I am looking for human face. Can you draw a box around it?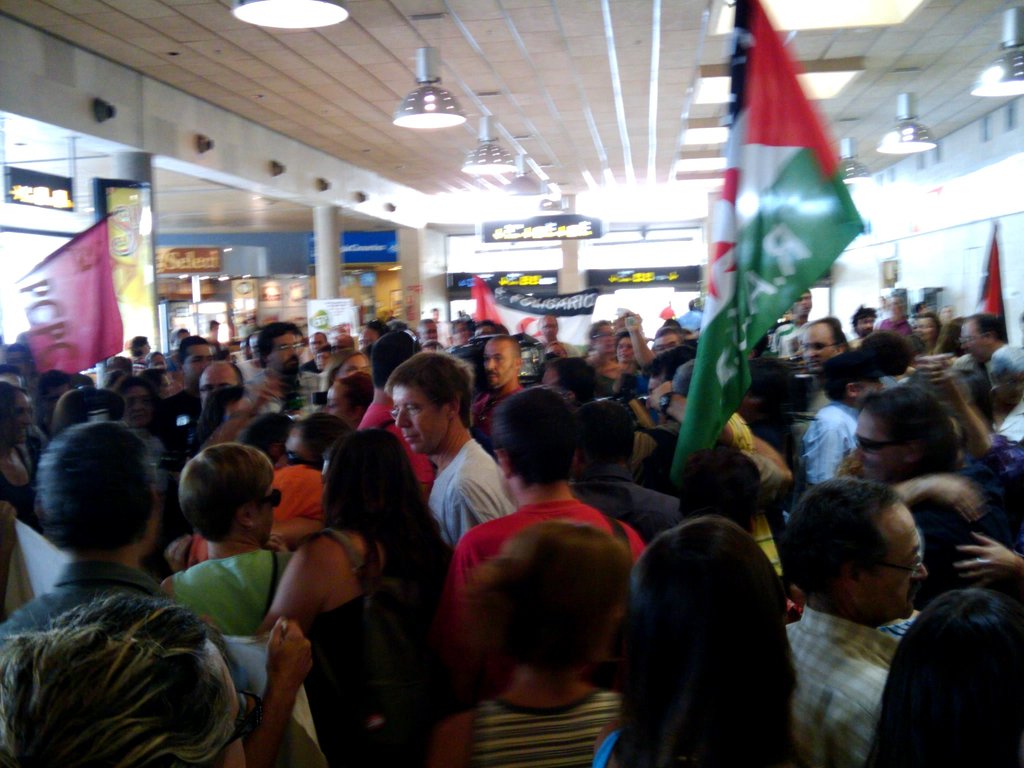
Sure, the bounding box is 852:410:895:479.
